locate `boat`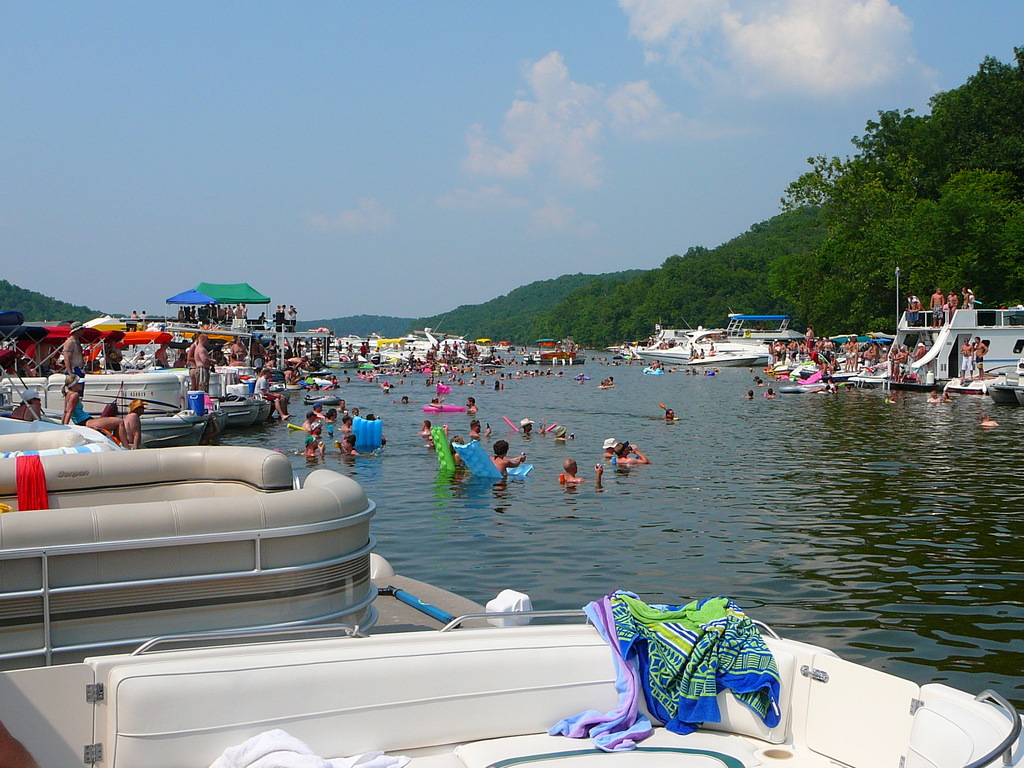
0,636,1023,767
